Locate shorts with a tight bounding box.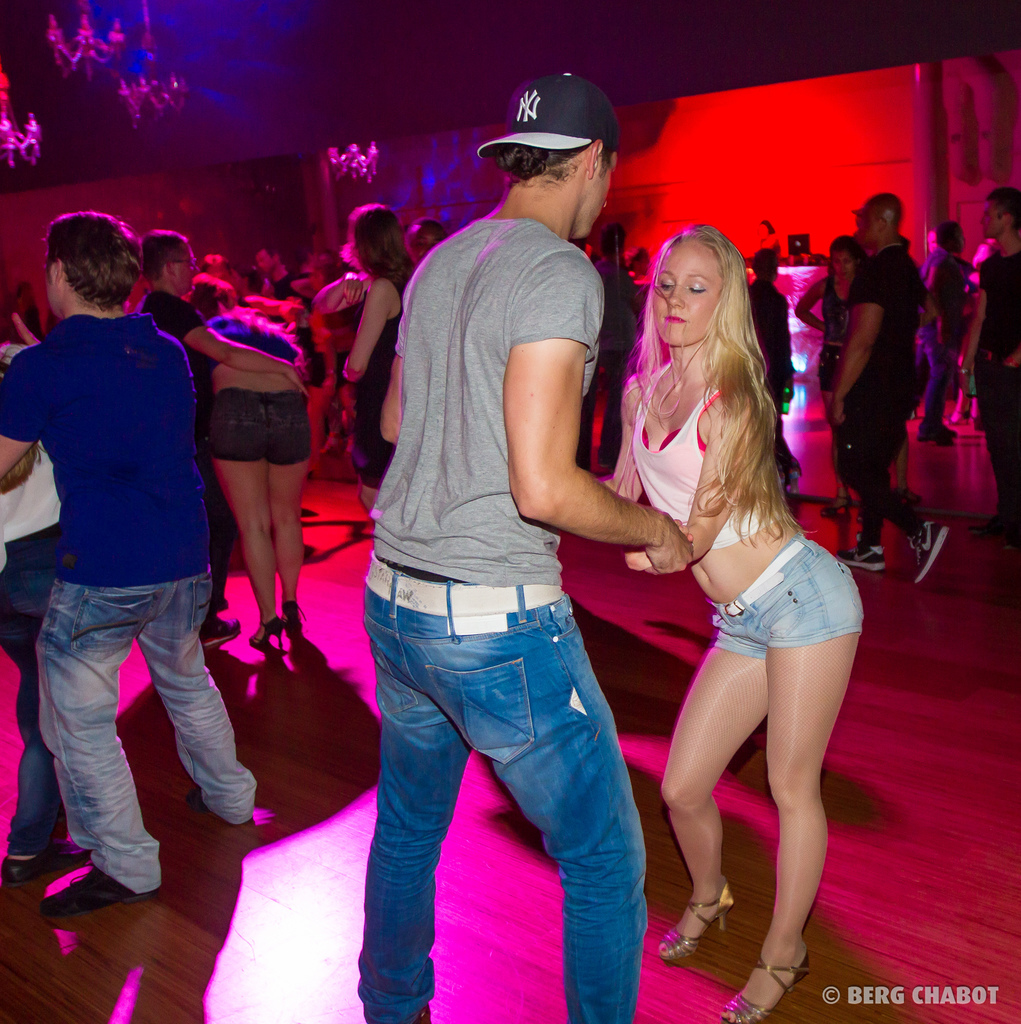
218/389/309/464.
